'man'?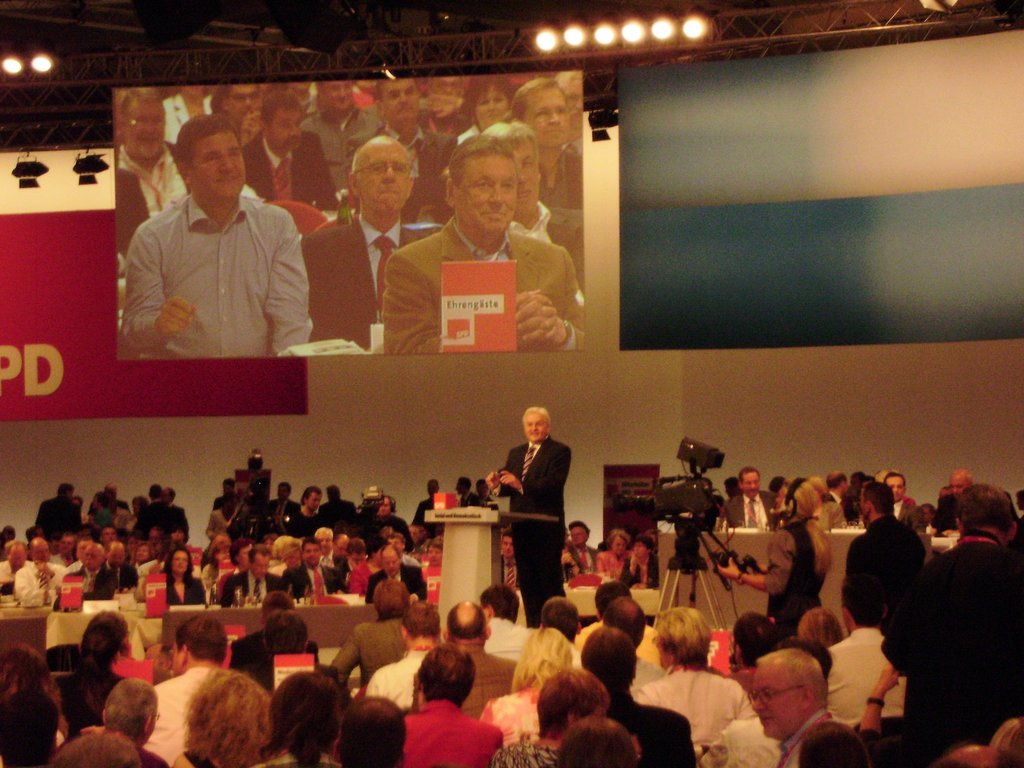
{"x1": 883, "y1": 470, "x2": 922, "y2": 525}
